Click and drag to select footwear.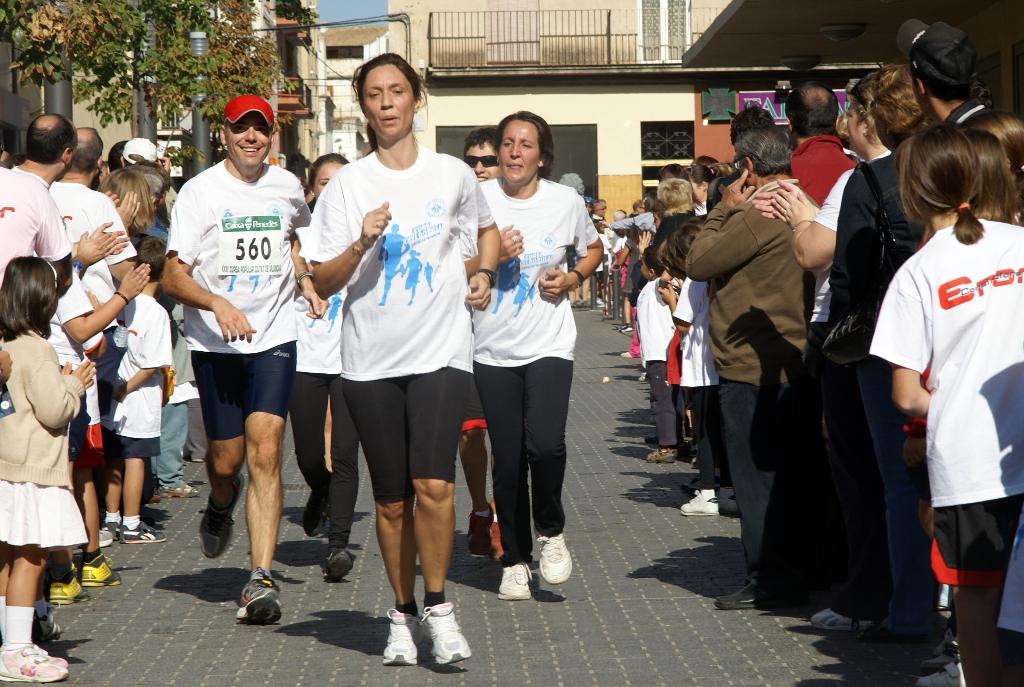
Selection: rect(716, 490, 733, 517).
